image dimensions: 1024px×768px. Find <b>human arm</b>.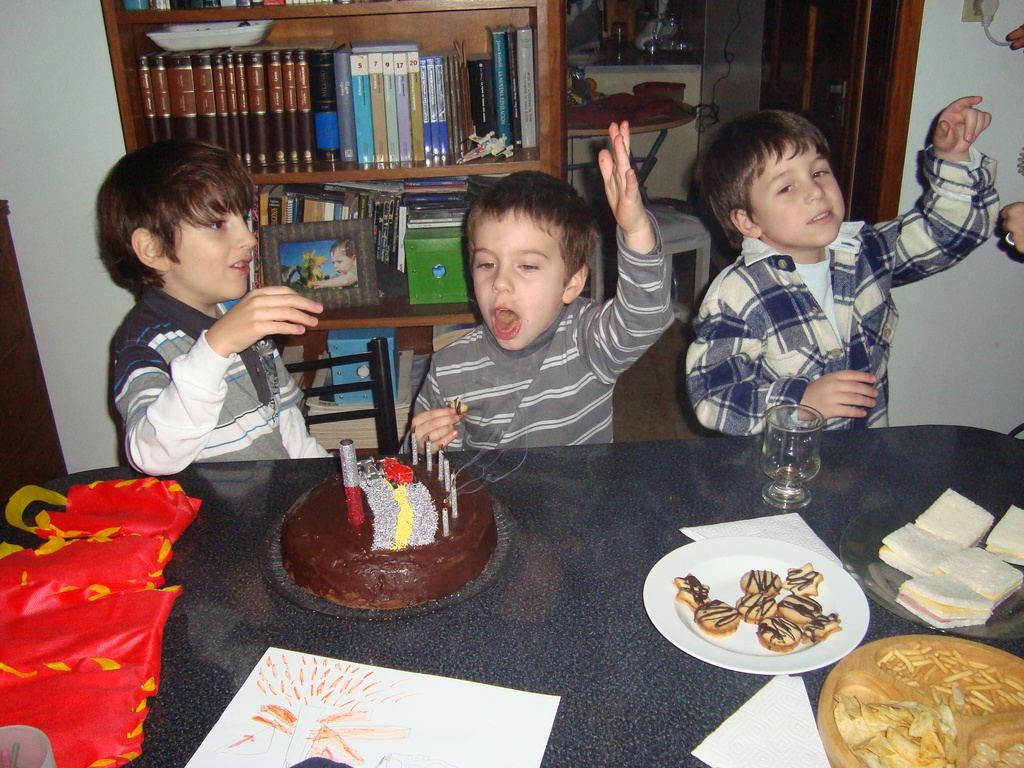
(x1=996, y1=191, x2=1023, y2=274).
